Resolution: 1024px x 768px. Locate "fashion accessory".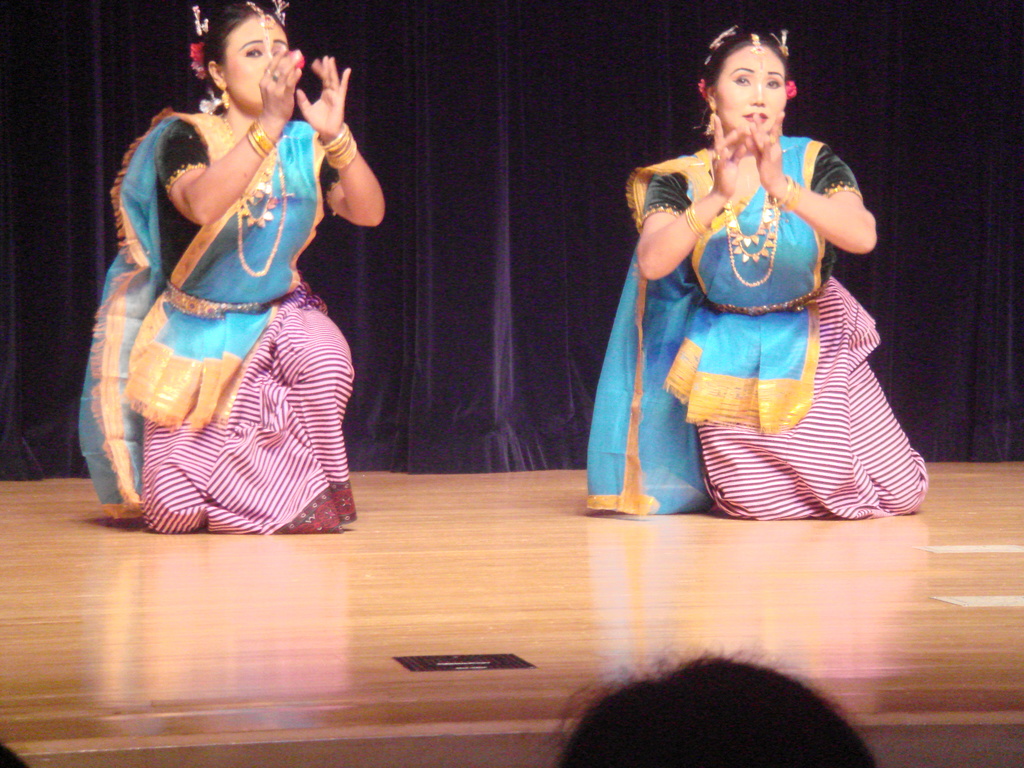
685:204:709:243.
